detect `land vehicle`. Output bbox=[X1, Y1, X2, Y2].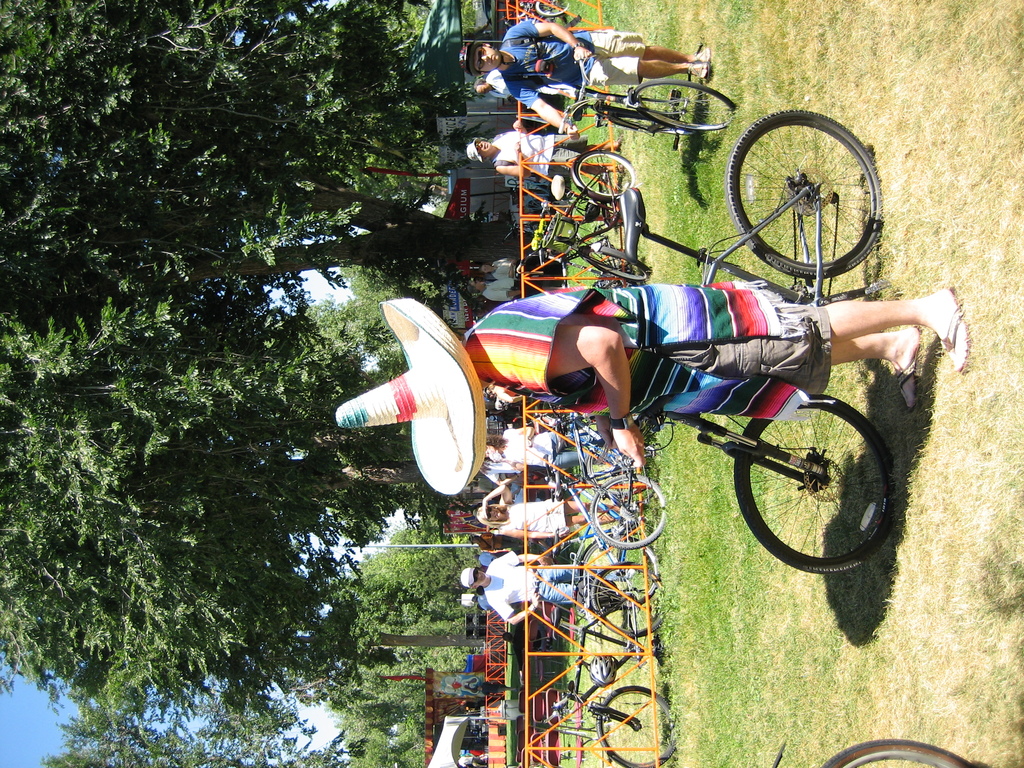
bbox=[557, 56, 735, 151].
